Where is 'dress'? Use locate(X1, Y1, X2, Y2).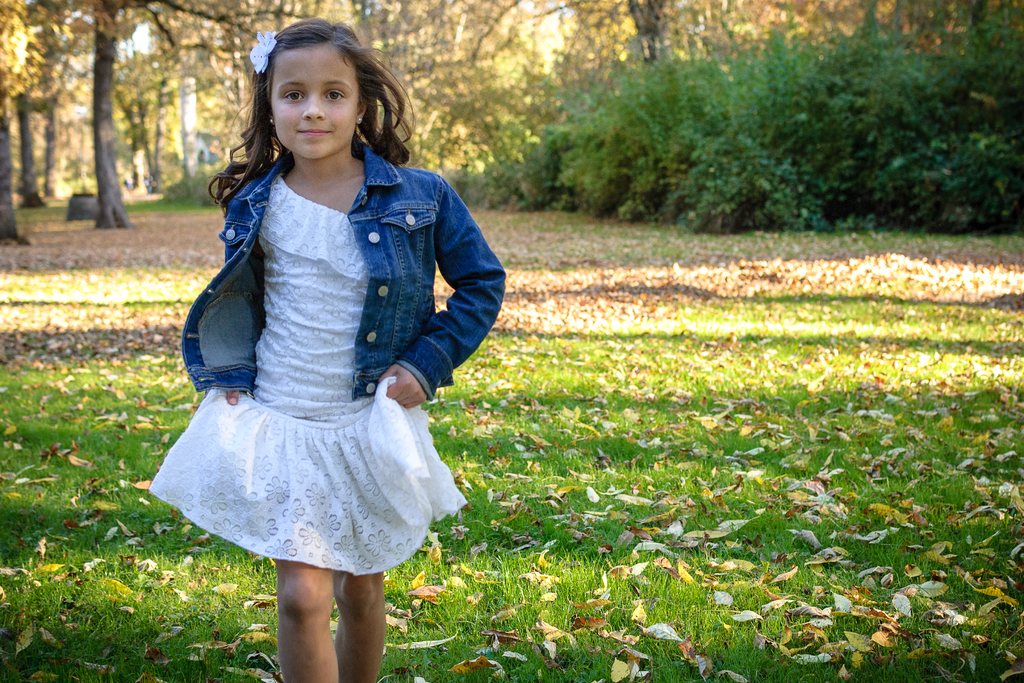
locate(145, 147, 506, 580).
